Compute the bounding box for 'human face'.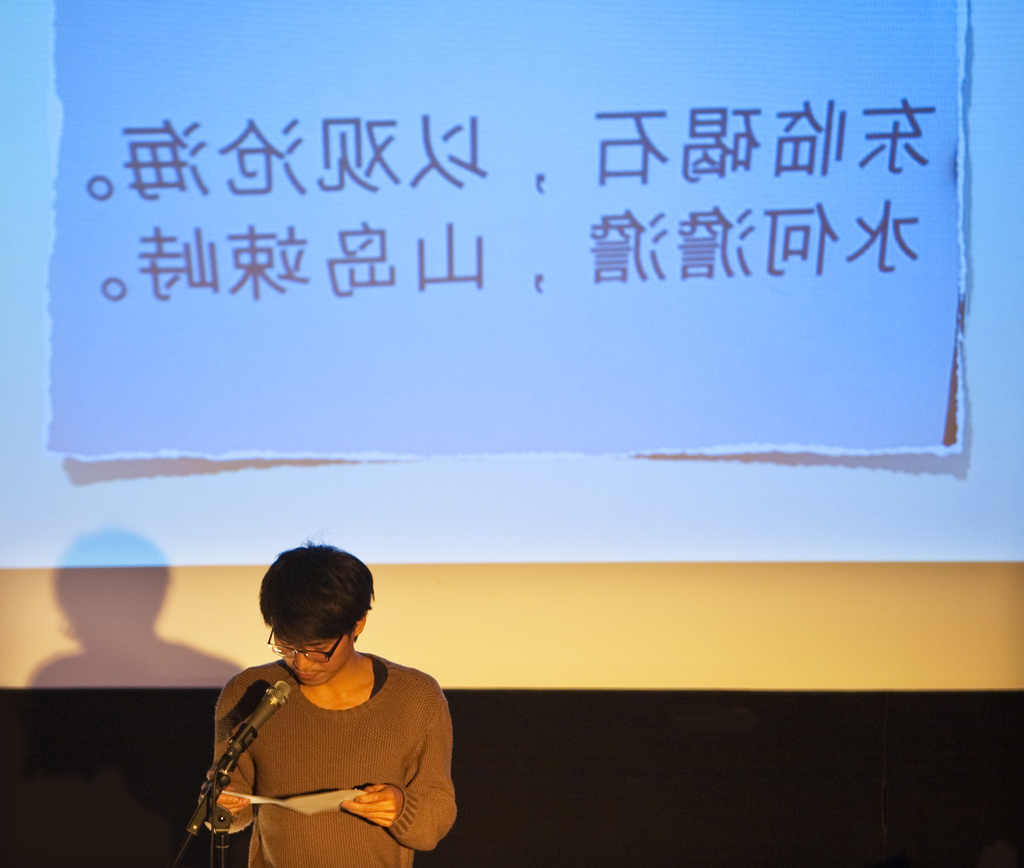
[271,632,355,686].
